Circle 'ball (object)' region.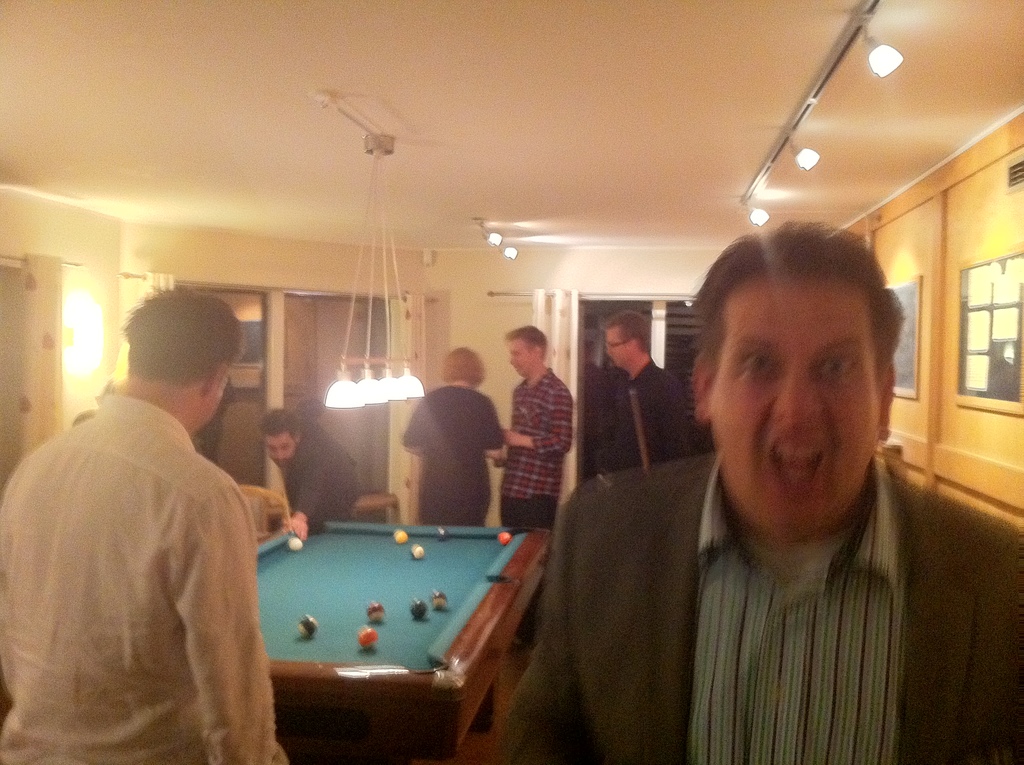
Region: {"left": 431, "top": 590, "right": 447, "bottom": 611}.
